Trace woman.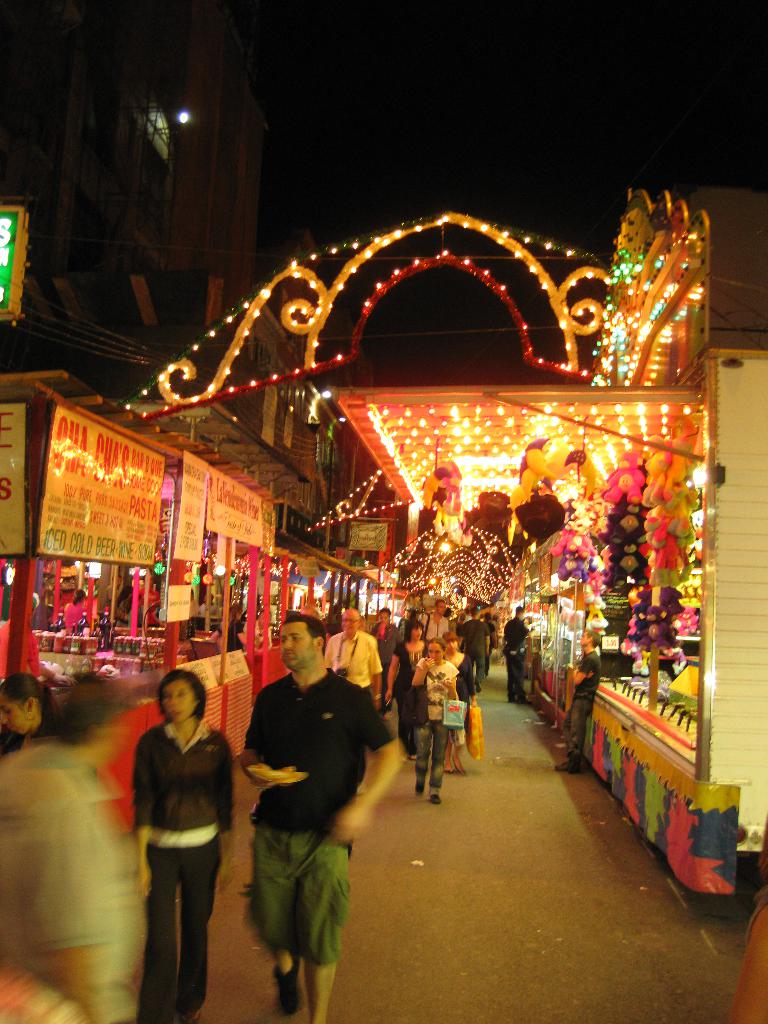
Traced to pyautogui.locateOnScreen(114, 582, 135, 631).
